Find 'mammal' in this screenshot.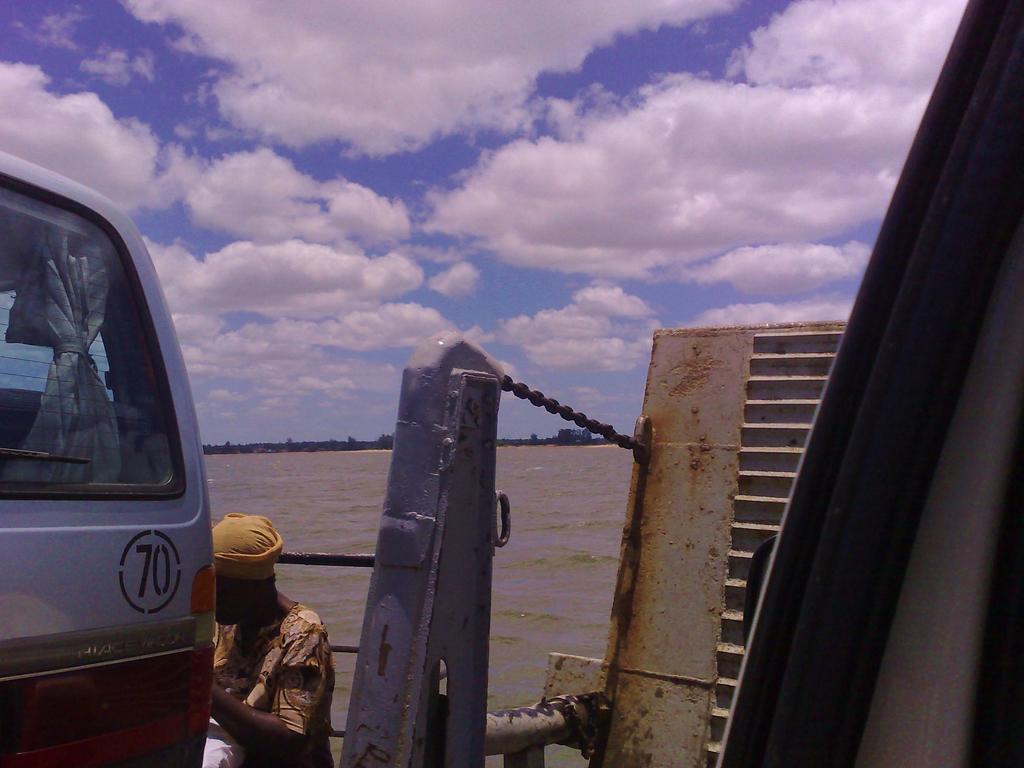
The bounding box for 'mammal' is crop(161, 518, 340, 743).
